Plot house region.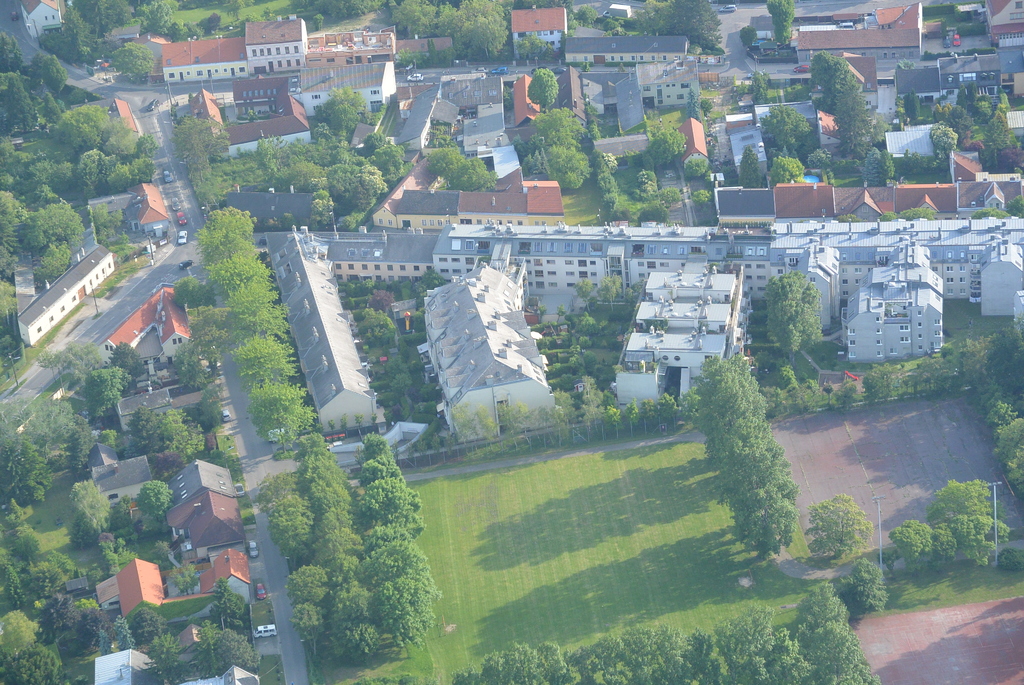
Plotted at {"left": 90, "top": 100, "right": 156, "bottom": 158}.
